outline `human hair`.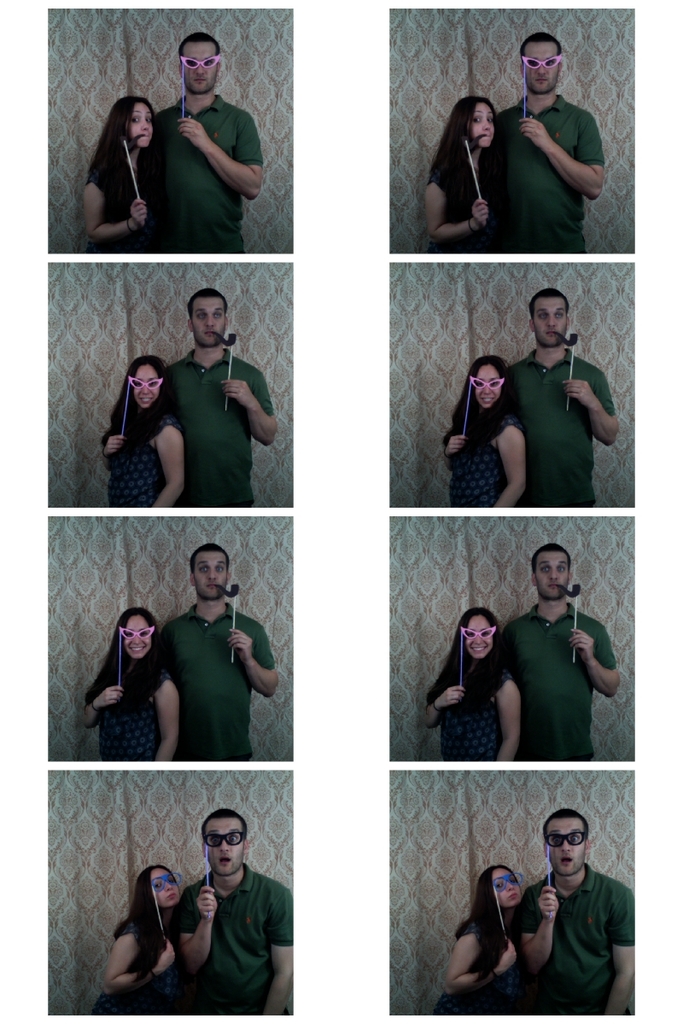
Outline: detection(180, 28, 219, 58).
